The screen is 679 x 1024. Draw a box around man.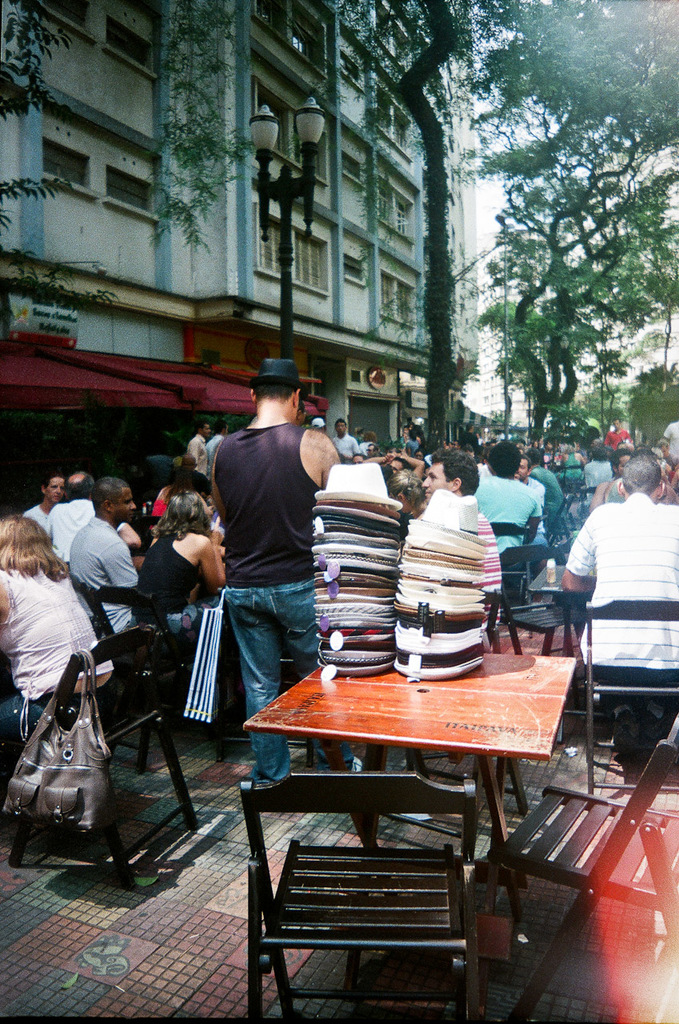
{"left": 21, "top": 471, "right": 69, "bottom": 526}.
